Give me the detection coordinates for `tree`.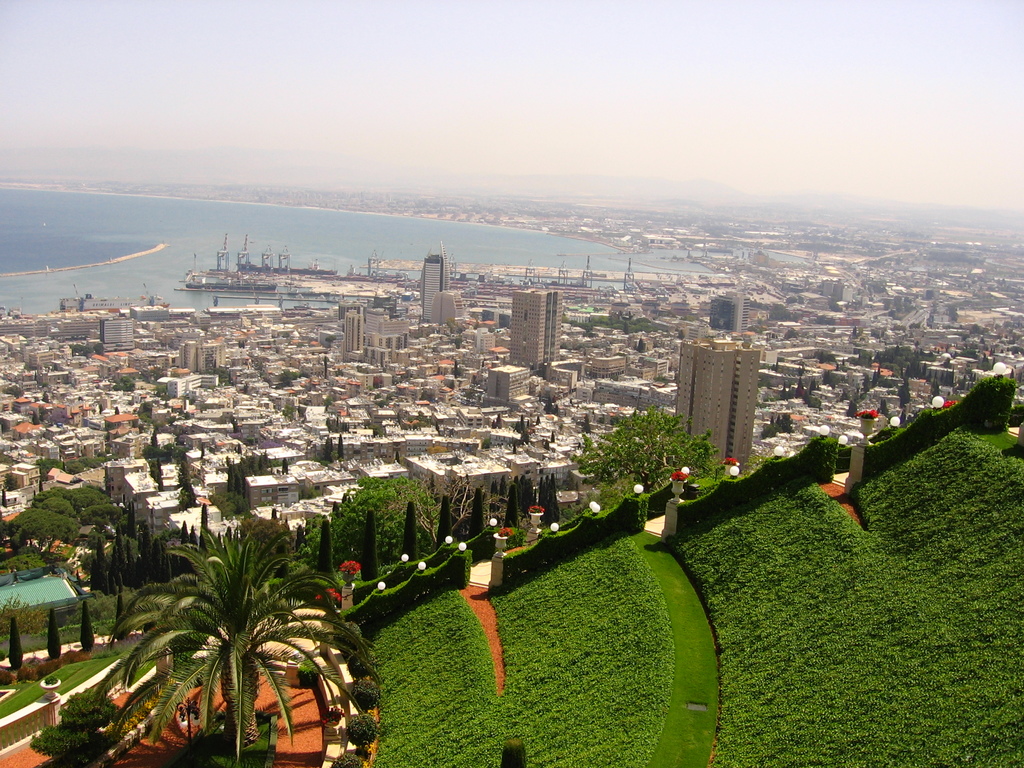
Rect(870, 337, 938, 381).
